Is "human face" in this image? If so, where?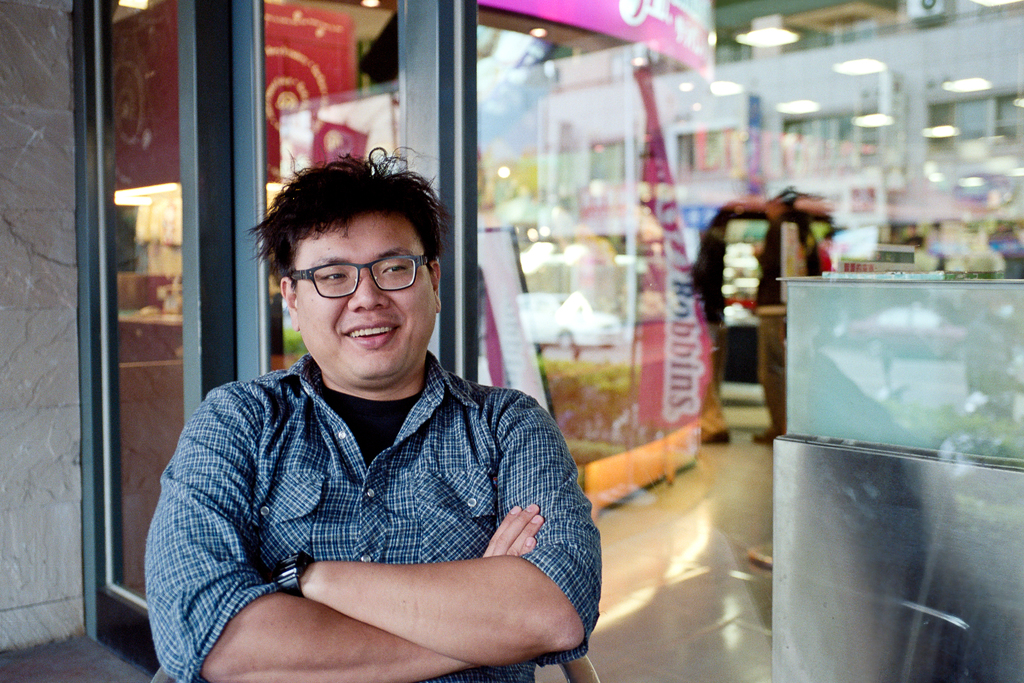
Yes, at box(294, 214, 438, 379).
